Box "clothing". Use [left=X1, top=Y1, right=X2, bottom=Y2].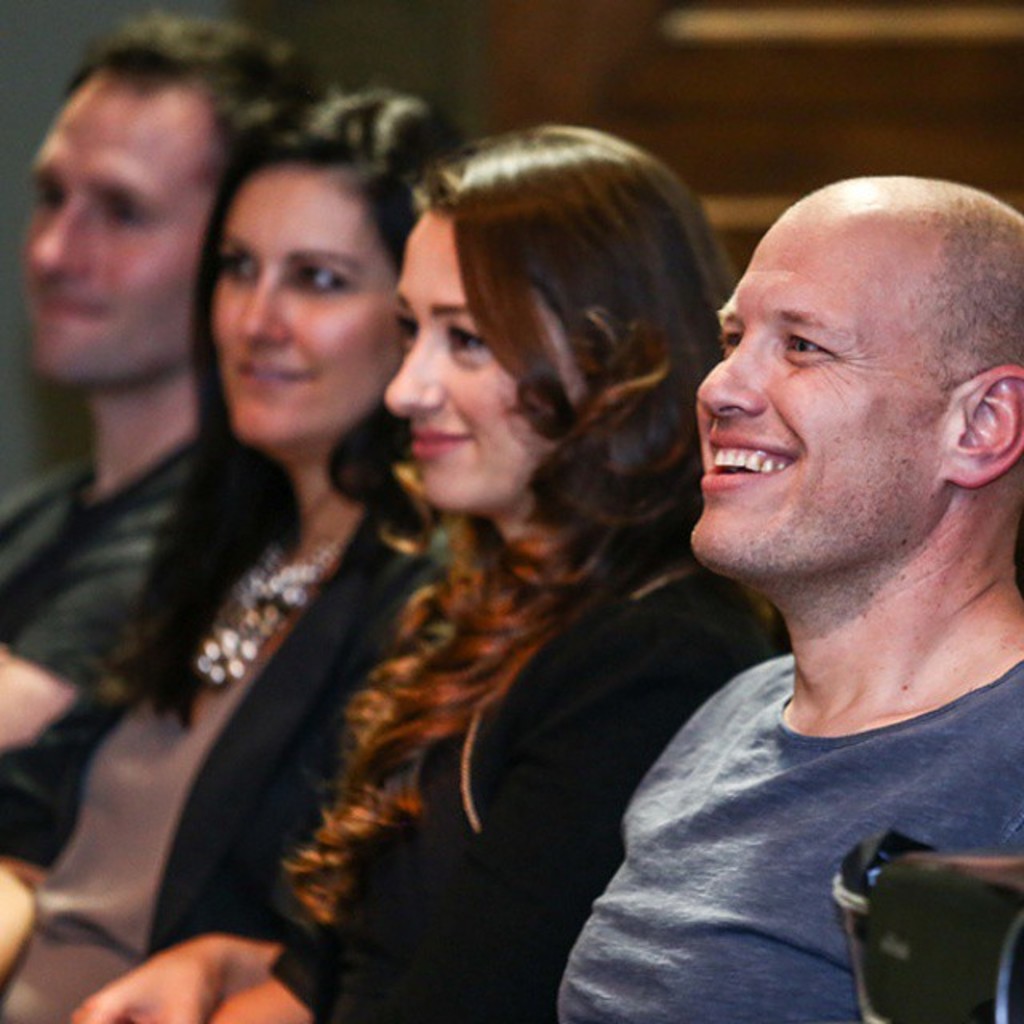
[left=5, top=427, right=205, bottom=874].
